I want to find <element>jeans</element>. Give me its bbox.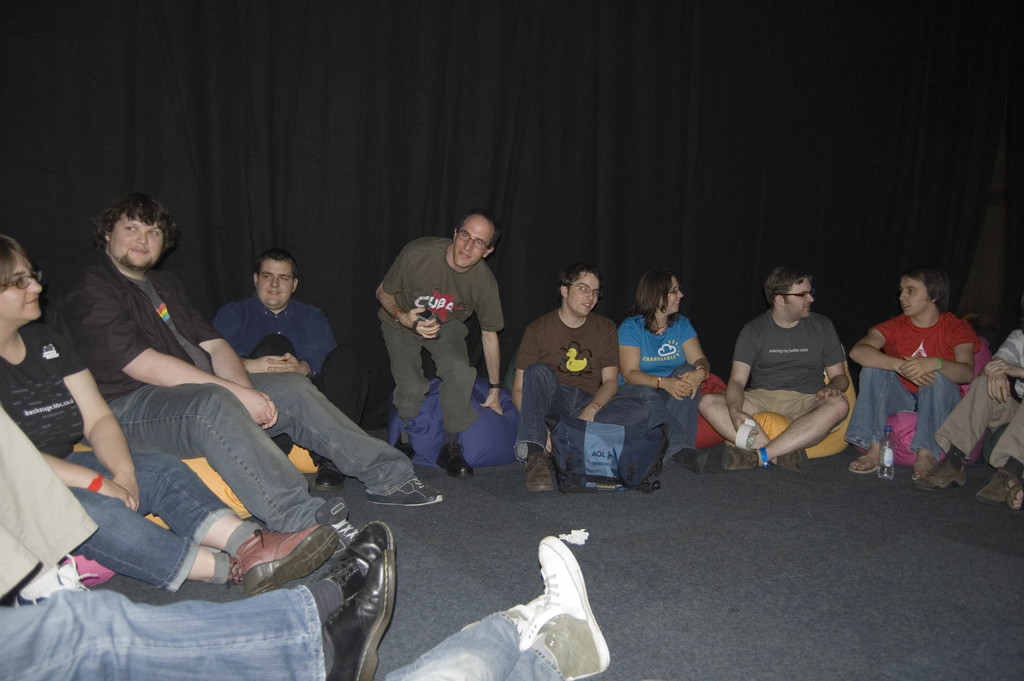
67 451 237 594.
